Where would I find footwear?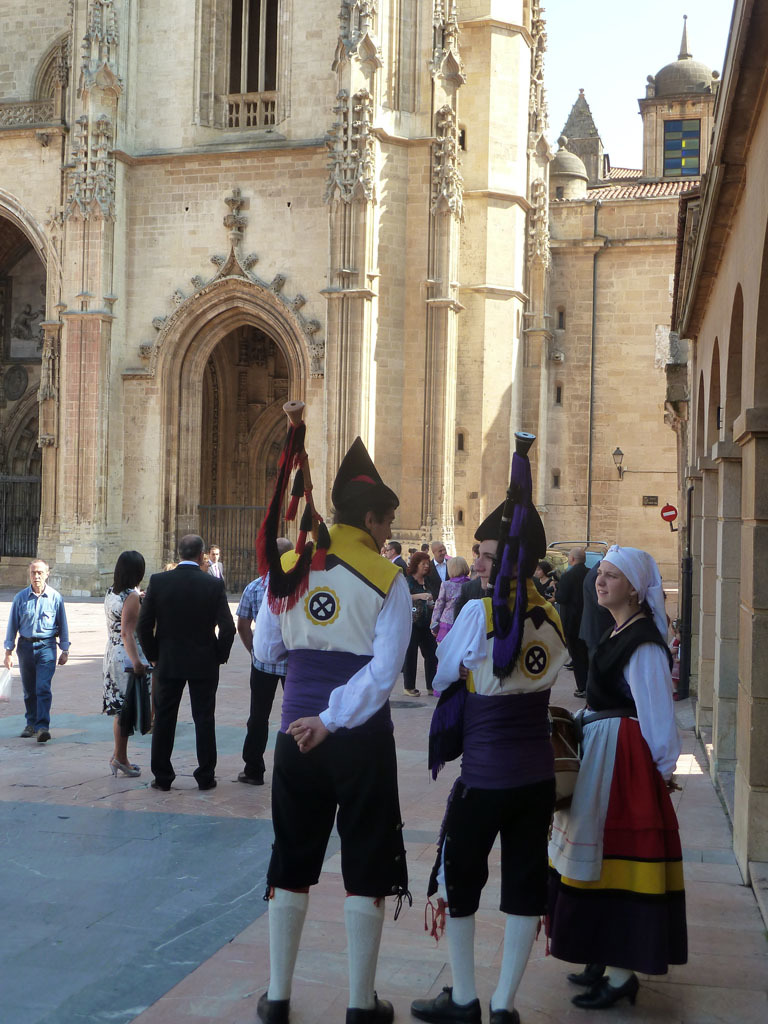
At [115, 757, 131, 769].
